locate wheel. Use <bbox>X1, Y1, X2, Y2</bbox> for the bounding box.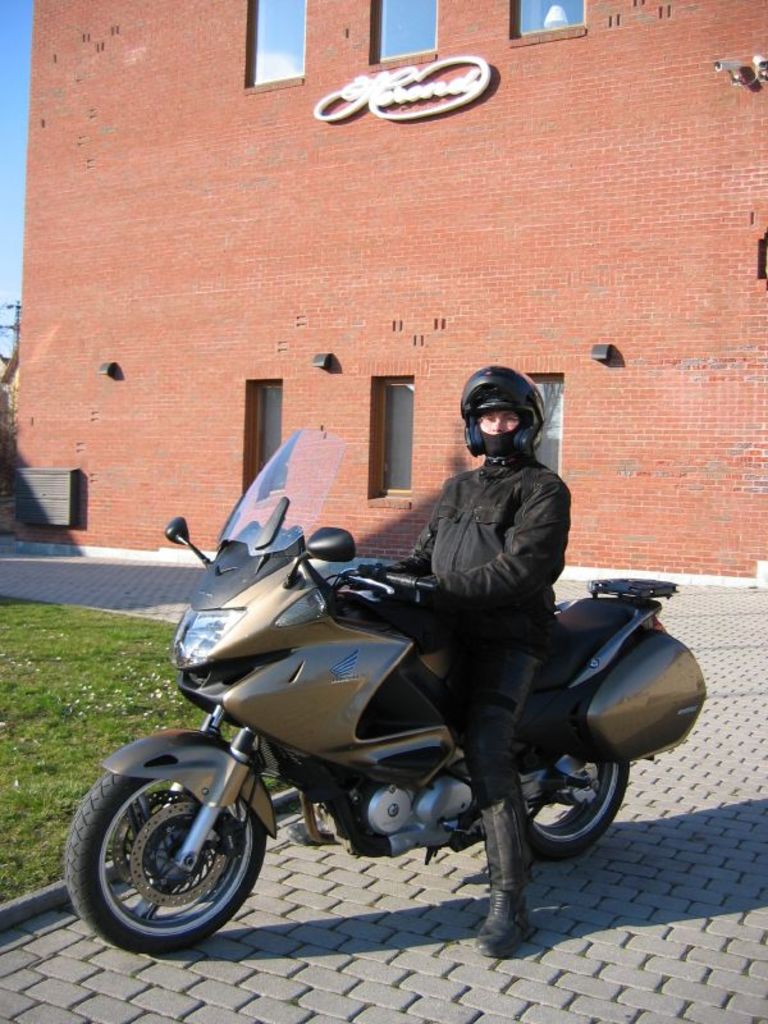
<bbox>497, 741, 632, 868</bbox>.
